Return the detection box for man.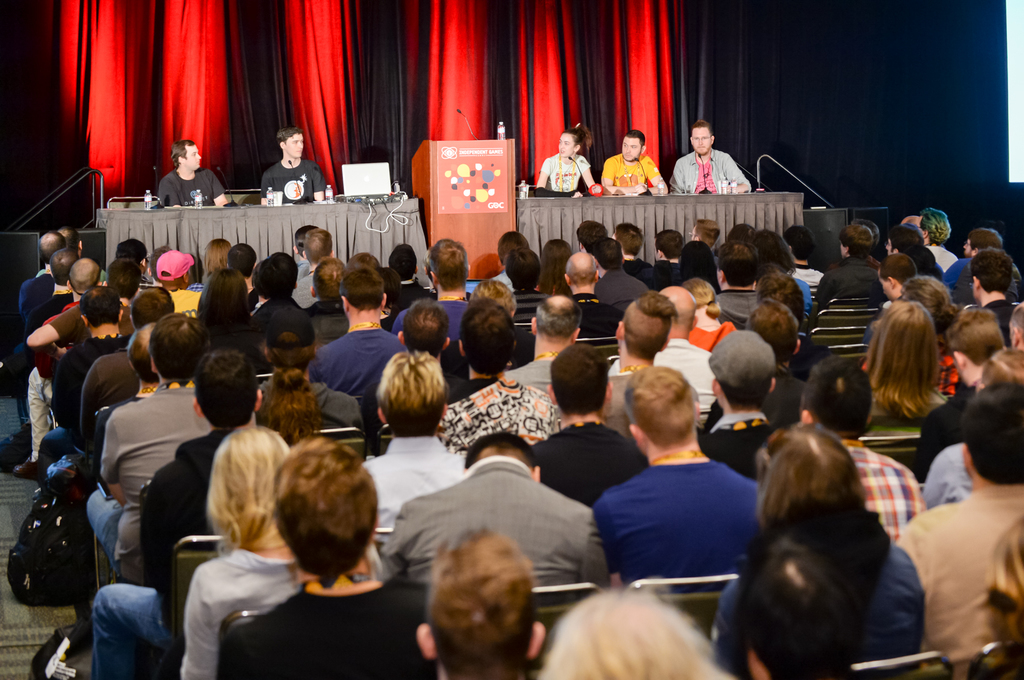
pyautogui.locateOnScreen(649, 278, 719, 427).
